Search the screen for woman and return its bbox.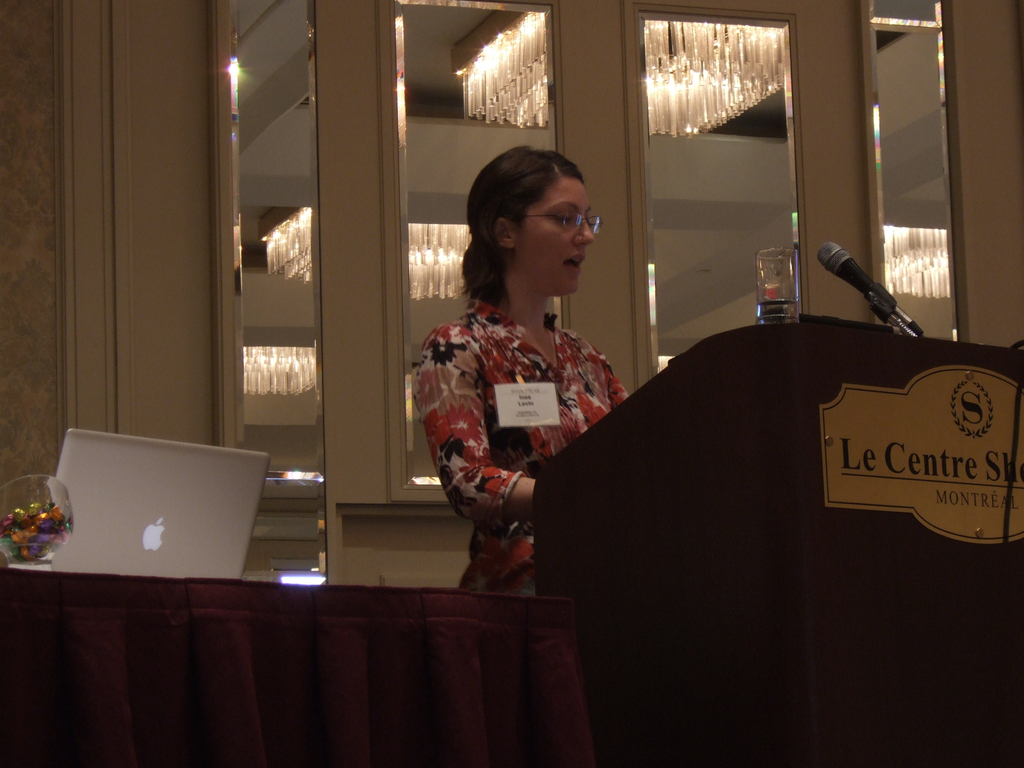
Found: box=[396, 160, 650, 602].
